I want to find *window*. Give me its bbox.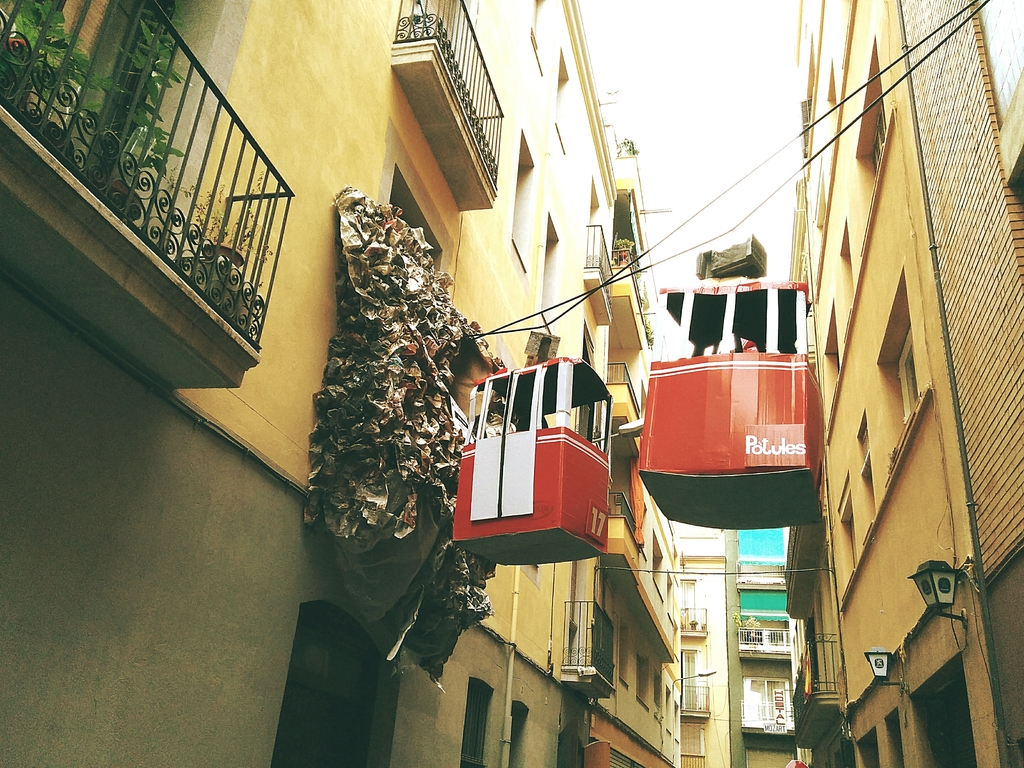
525, 0, 545, 67.
